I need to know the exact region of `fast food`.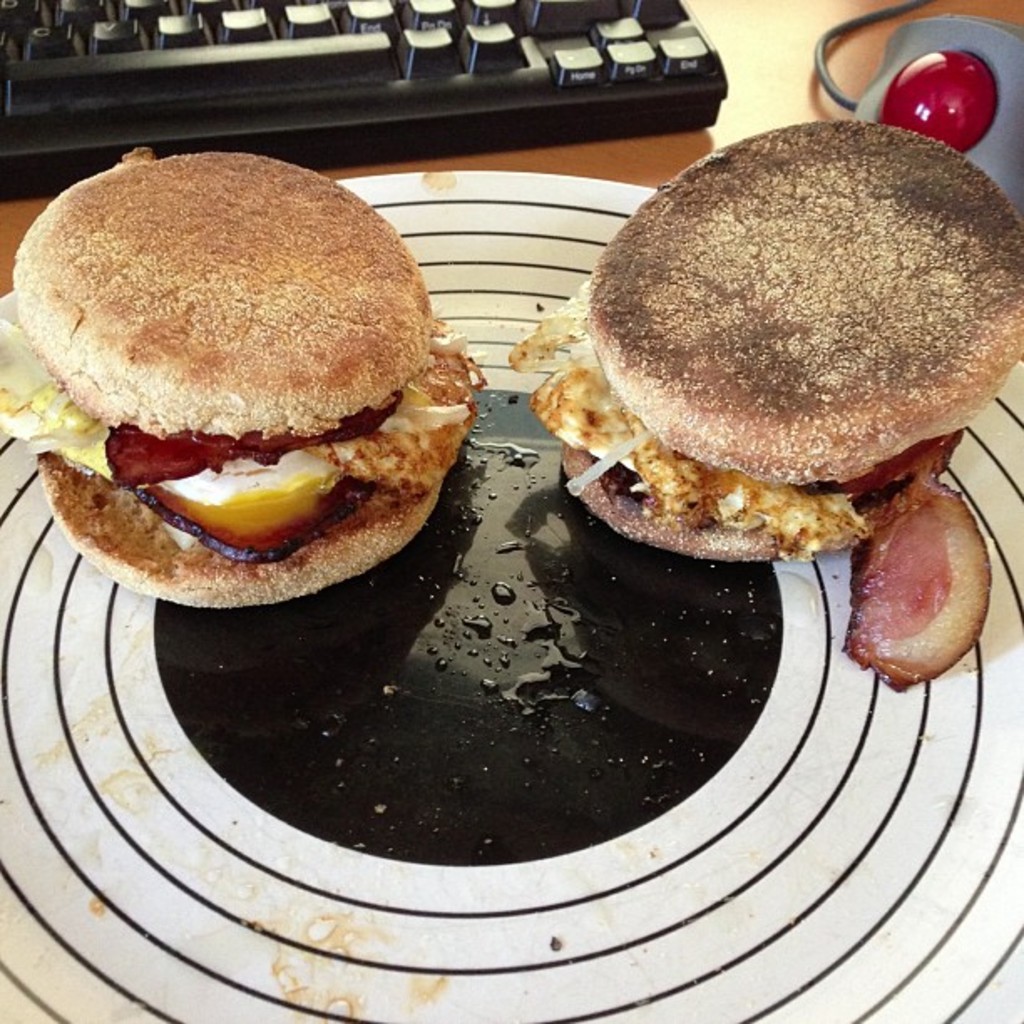
Region: x1=0 y1=157 x2=492 y2=602.
